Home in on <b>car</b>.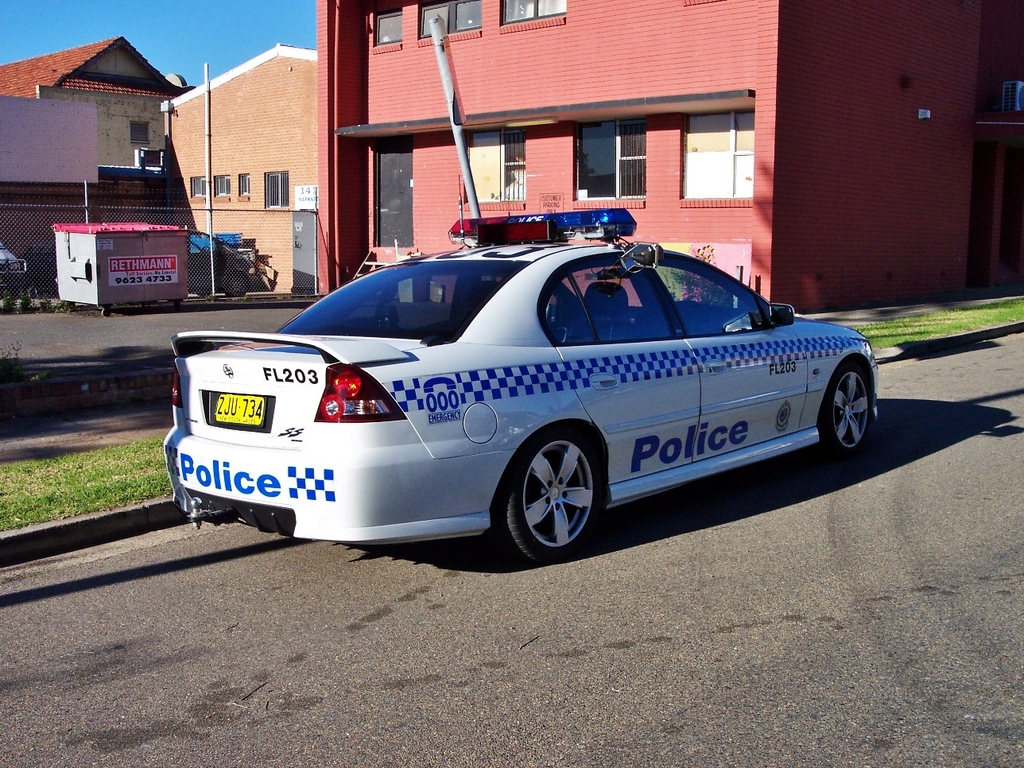
Homed in at select_region(0, 240, 27, 296).
